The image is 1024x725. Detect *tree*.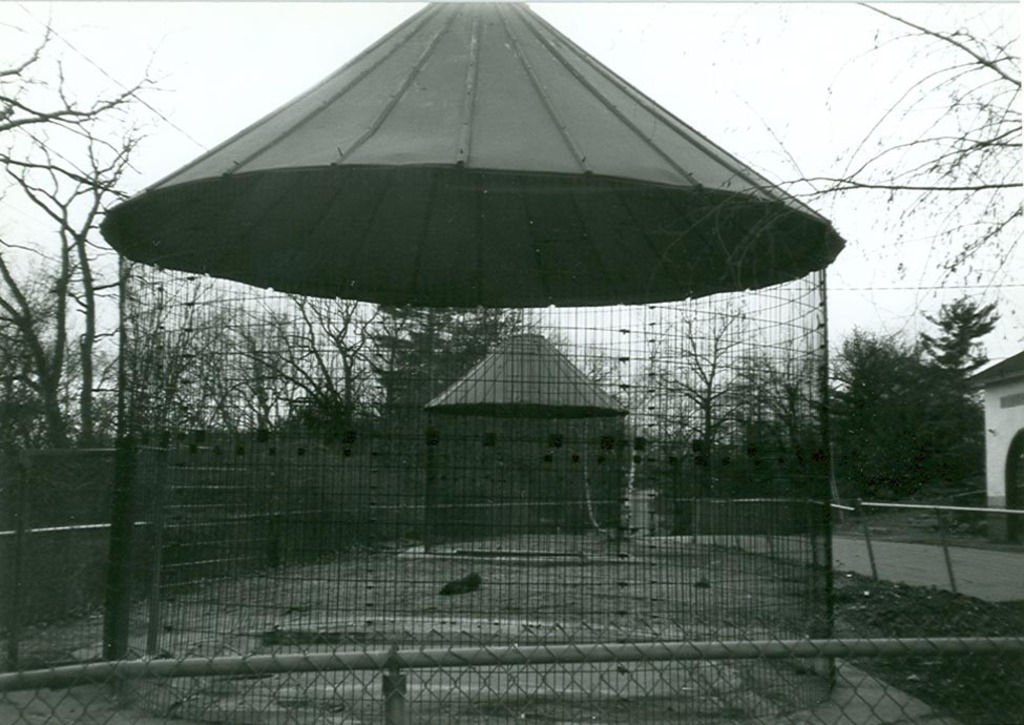
Detection: bbox(343, 294, 513, 414).
